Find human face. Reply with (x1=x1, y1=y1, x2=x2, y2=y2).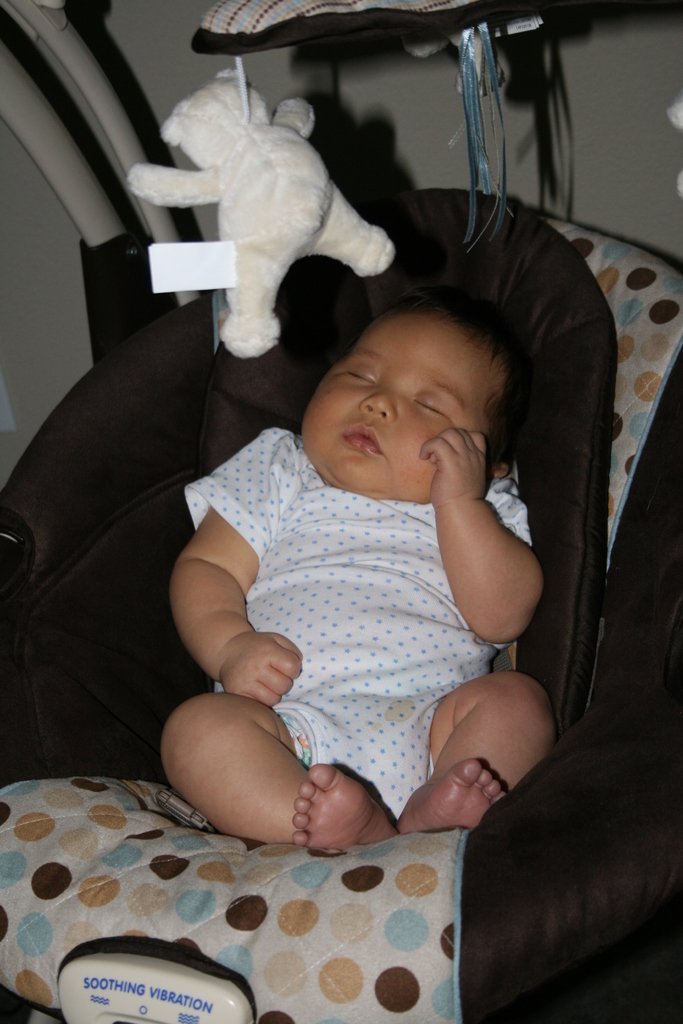
(x1=295, y1=301, x2=502, y2=504).
